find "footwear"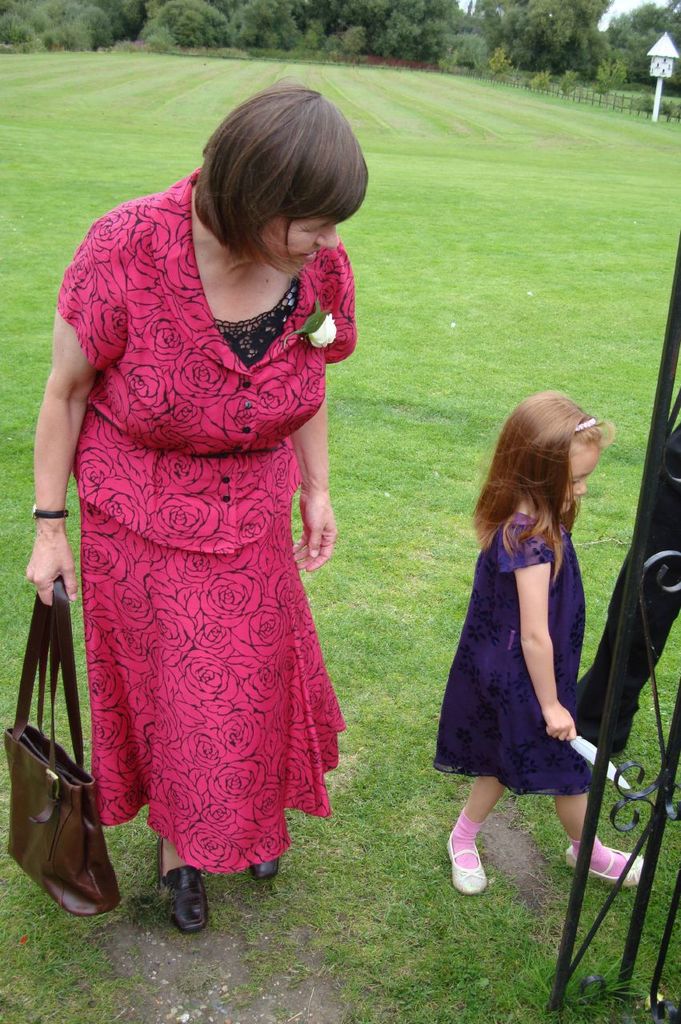
{"x1": 156, "y1": 829, "x2": 209, "y2": 929}
